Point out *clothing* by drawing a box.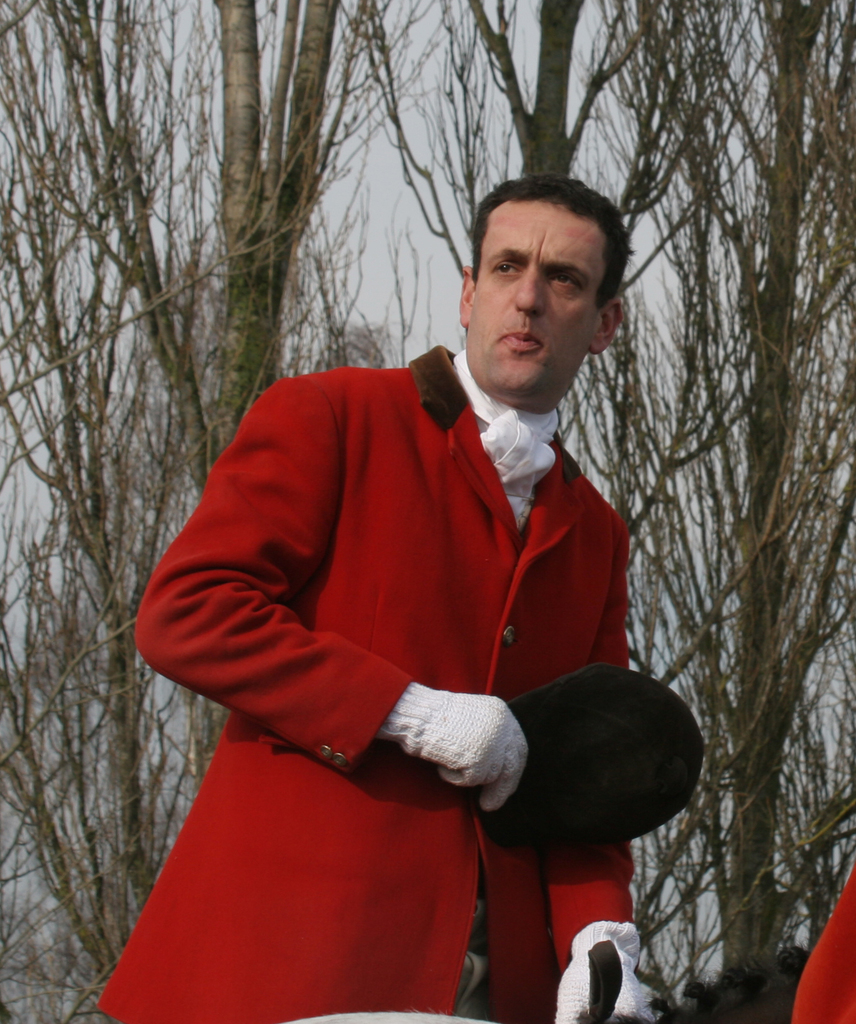
[794,841,855,1023].
